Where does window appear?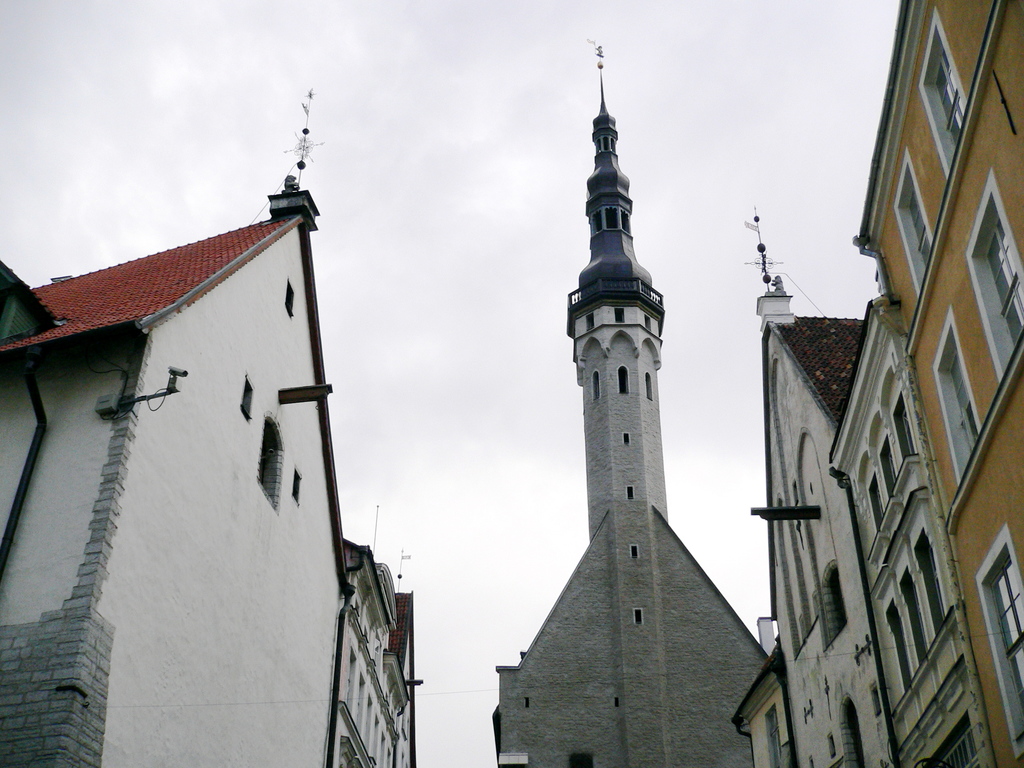
Appears at (left=975, top=527, right=1023, bottom=759).
